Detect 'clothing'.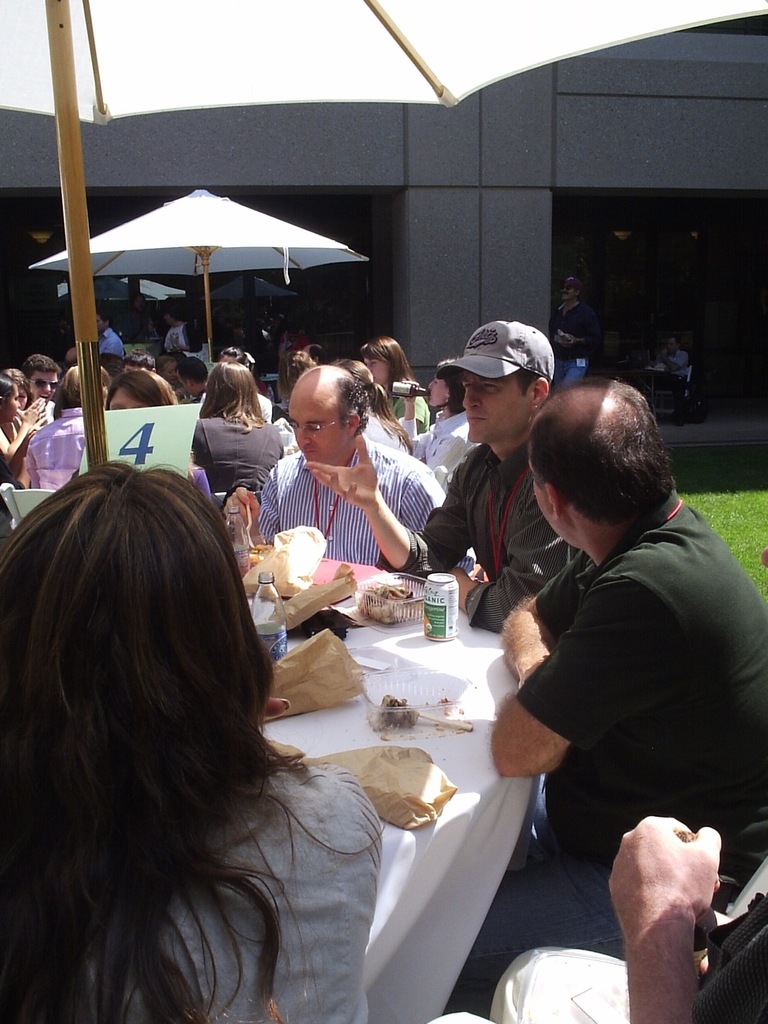
Detected at select_region(385, 441, 586, 631).
